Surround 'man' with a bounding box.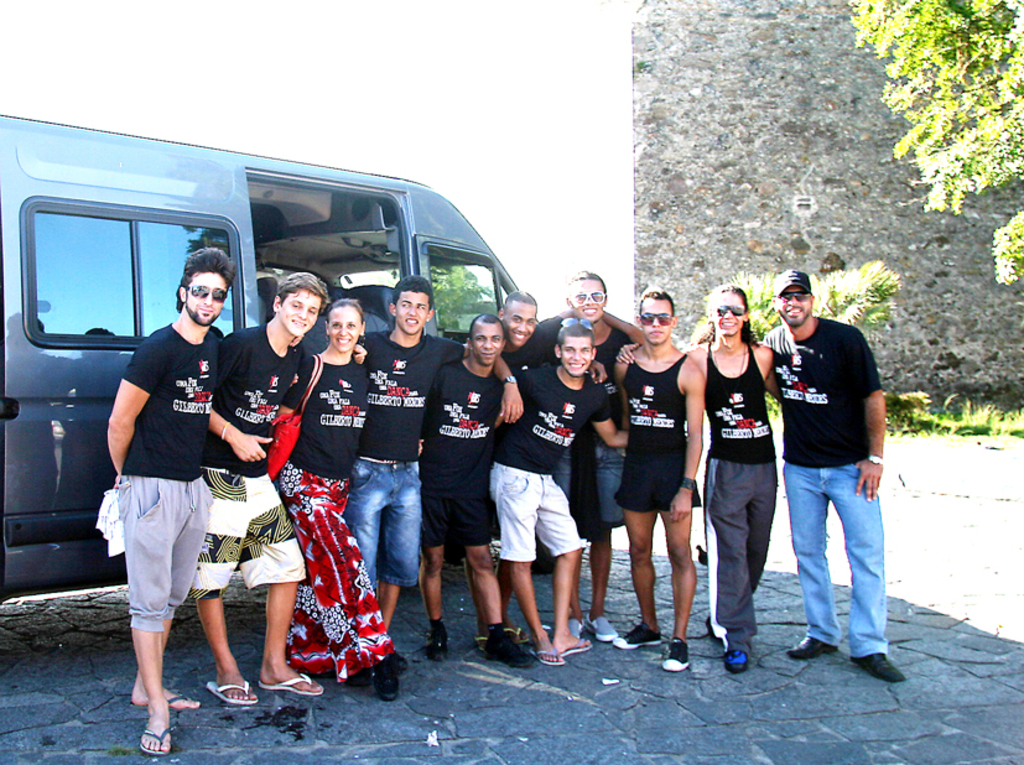
bbox=[760, 254, 892, 703].
